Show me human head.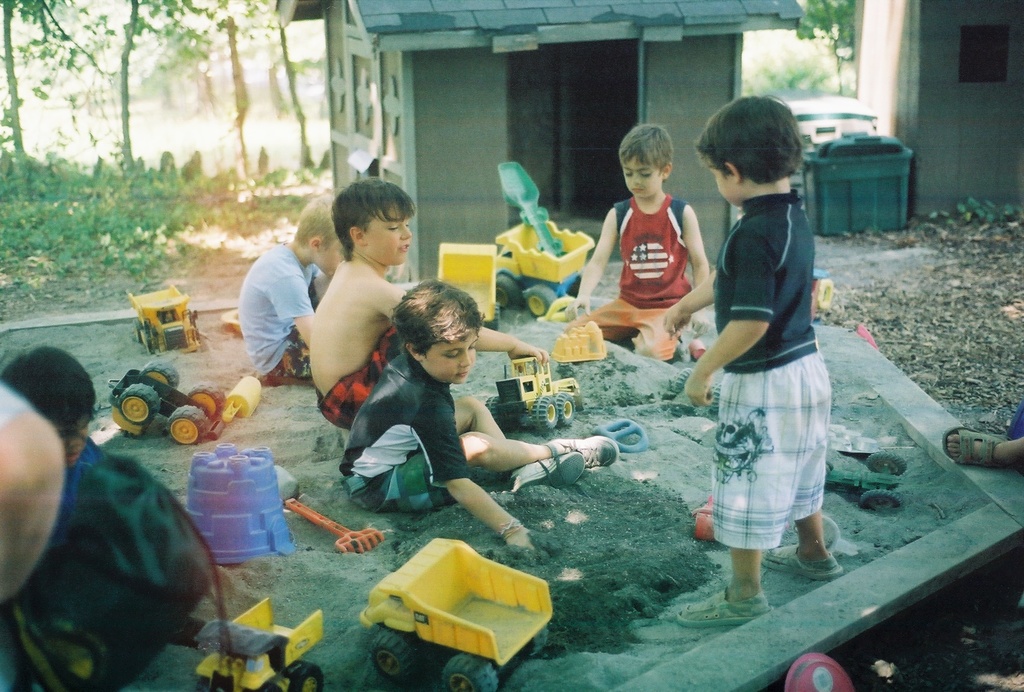
human head is here: left=292, top=194, right=348, bottom=279.
